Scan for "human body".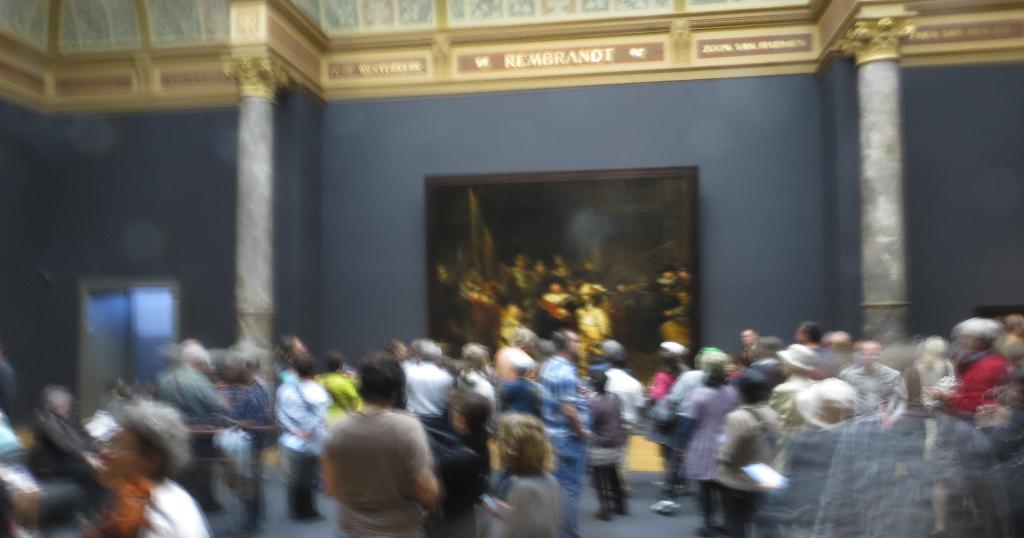
Scan result: (x1=838, y1=346, x2=913, y2=426).
